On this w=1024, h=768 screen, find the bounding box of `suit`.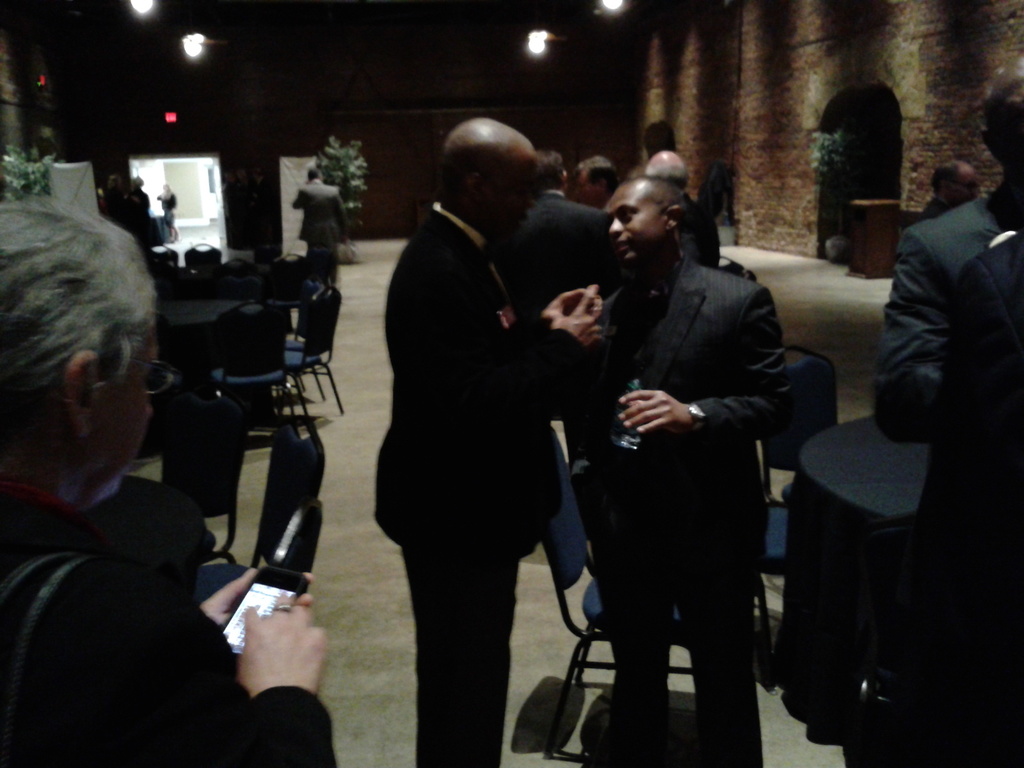
Bounding box: left=680, top=192, right=726, bottom=274.
